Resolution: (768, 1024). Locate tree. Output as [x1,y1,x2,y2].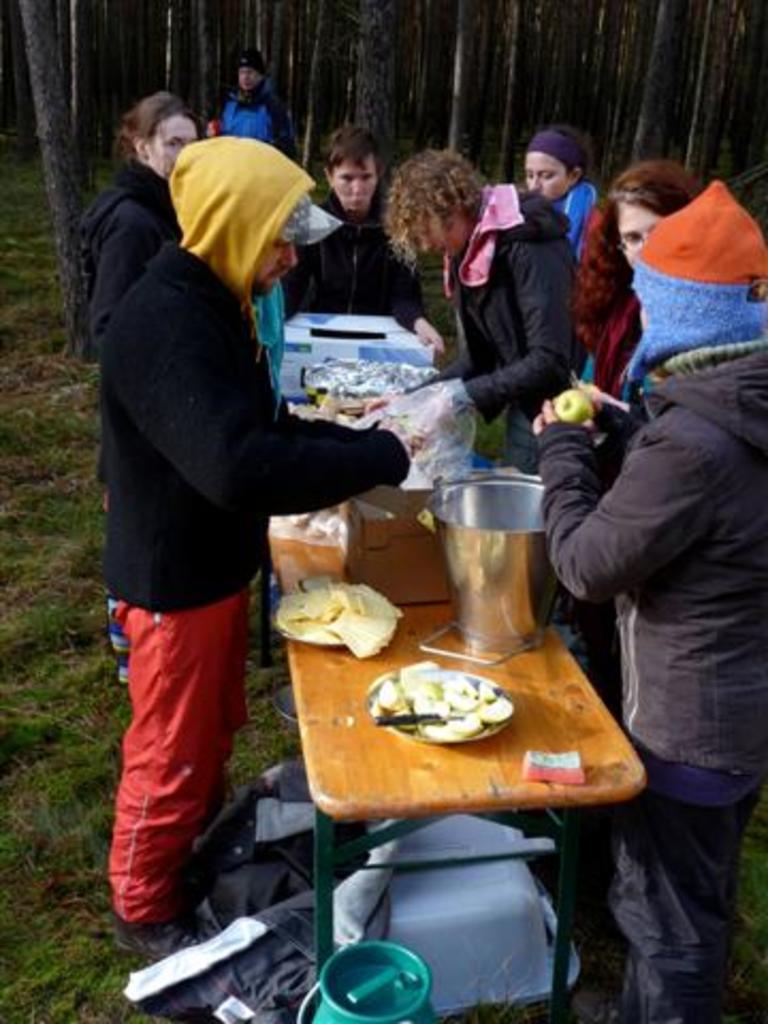
[19,0,85,363].
